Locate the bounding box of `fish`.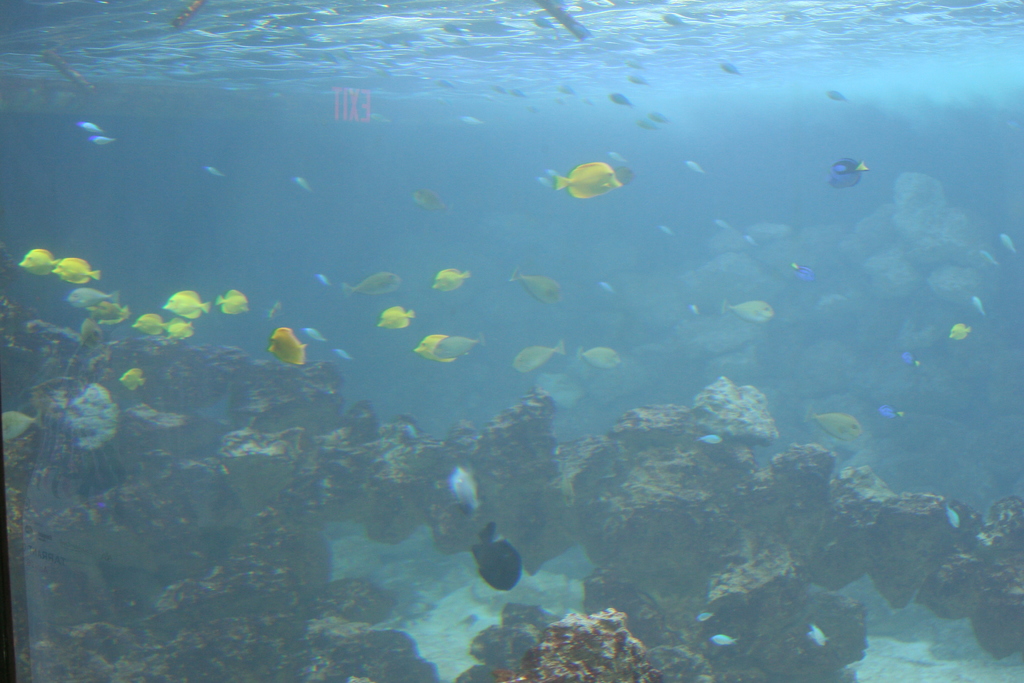
Bounding box: <bbox>451, 465, 485, 514</bbox>.
